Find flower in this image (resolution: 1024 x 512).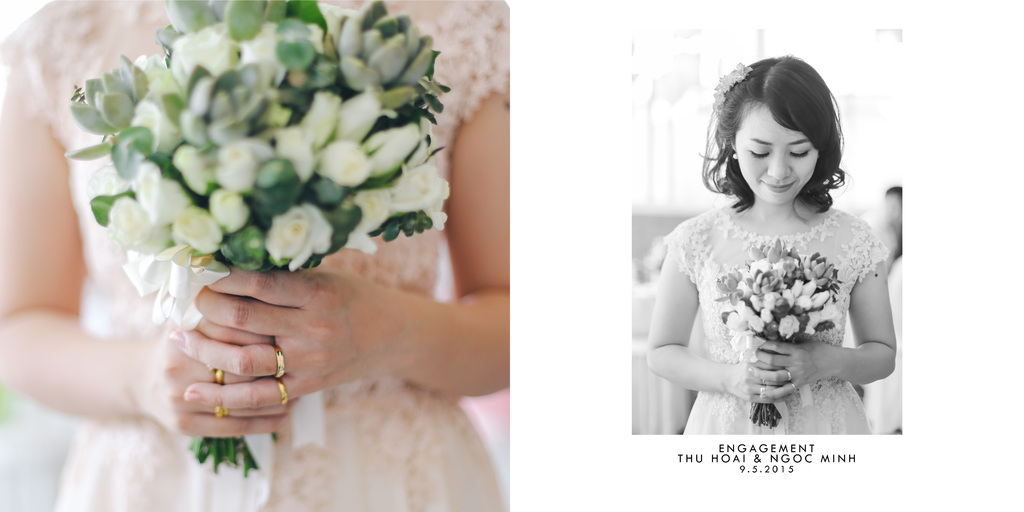
region(712, 247, 845, 337).
